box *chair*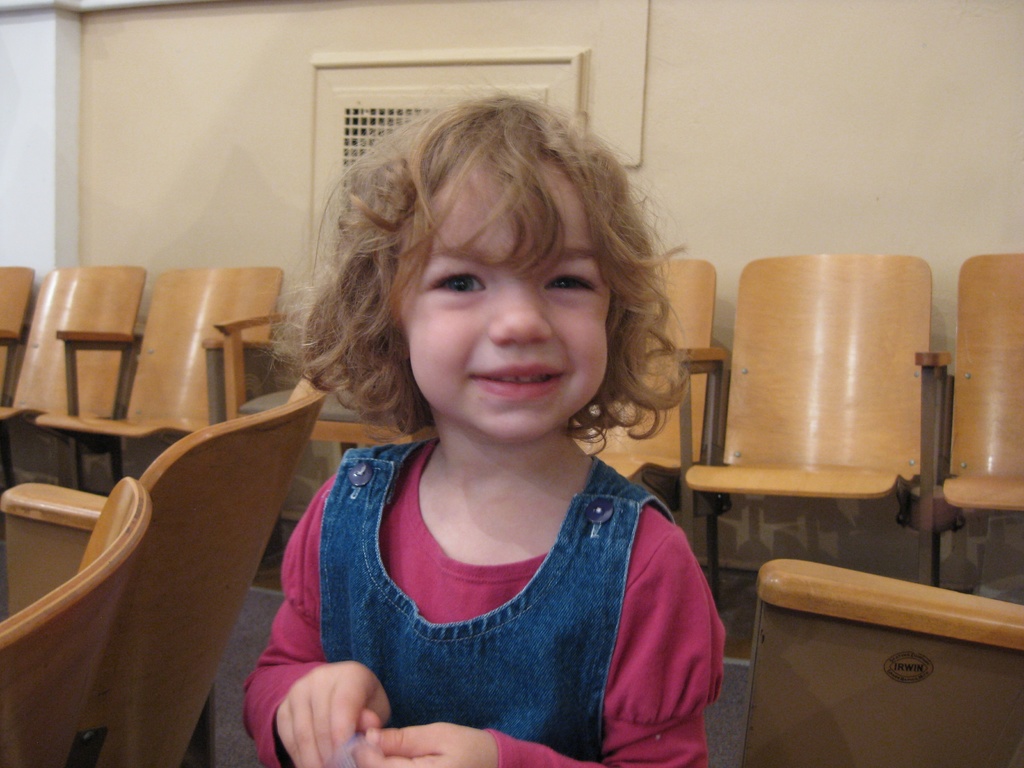
Rect(571, 255, 726, 595)
